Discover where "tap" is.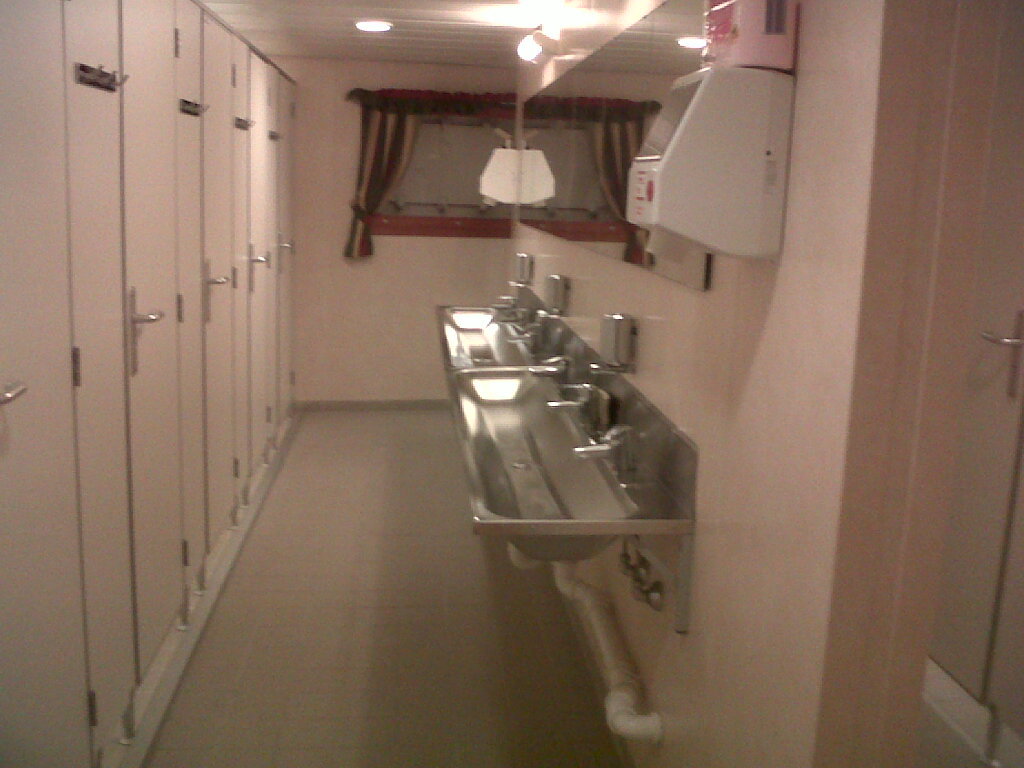
Discovered at x1=542 y1=381 x2=601 y2=435.
